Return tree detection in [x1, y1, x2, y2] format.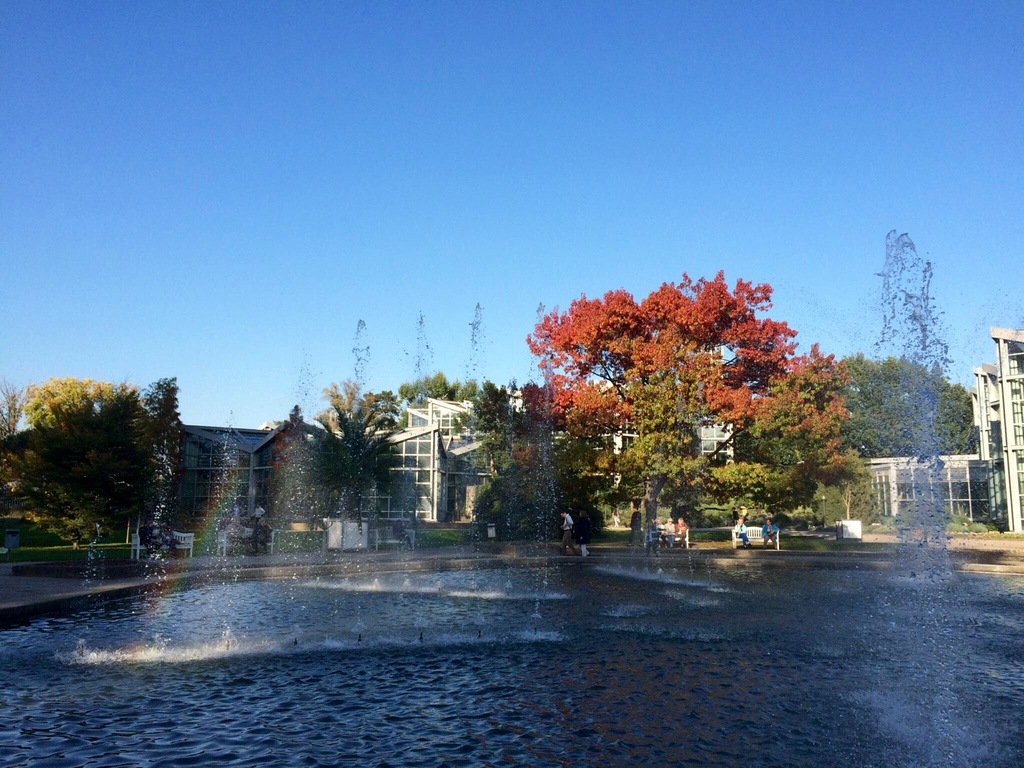
[451, 376, 533, 535].
